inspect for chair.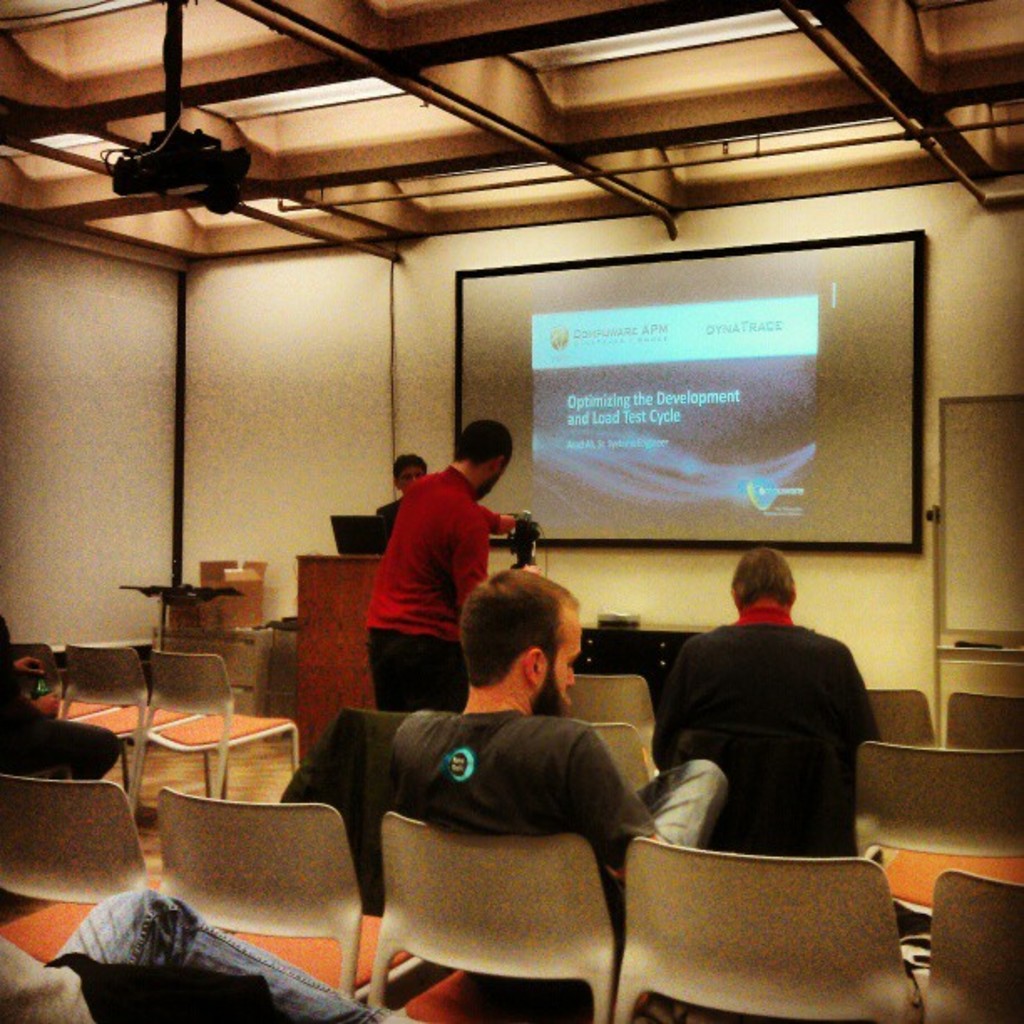
Inspection: <region>566, 673, 654, 775</region>.
